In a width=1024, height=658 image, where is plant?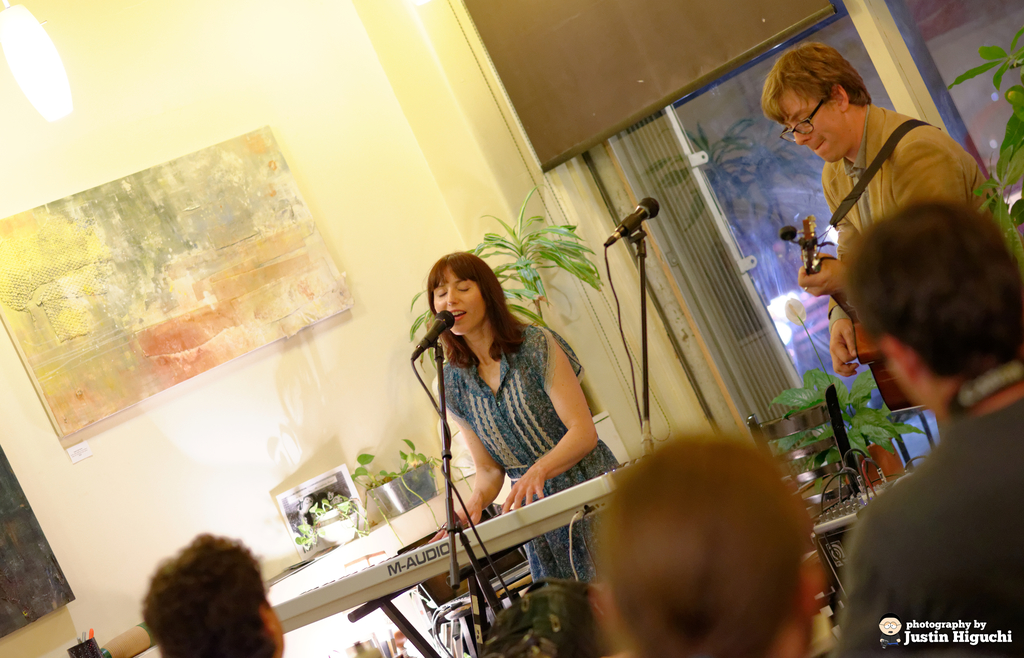
(x1=406, y1=177, x2=621, y2=466).
